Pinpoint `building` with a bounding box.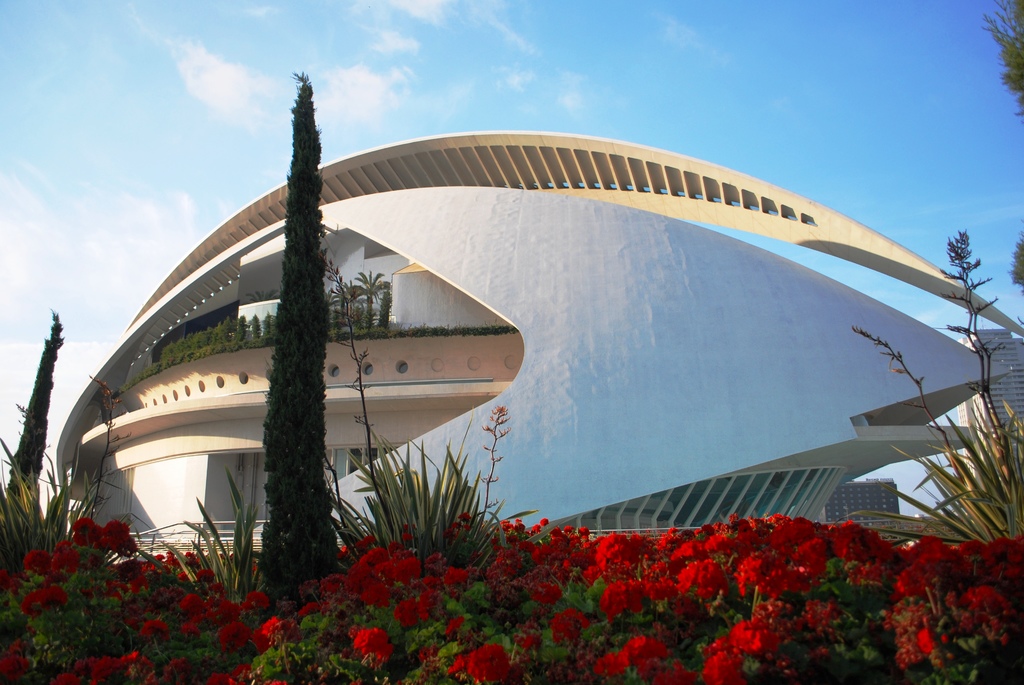
x1=844 y1=513 x2=963 y2=549.
